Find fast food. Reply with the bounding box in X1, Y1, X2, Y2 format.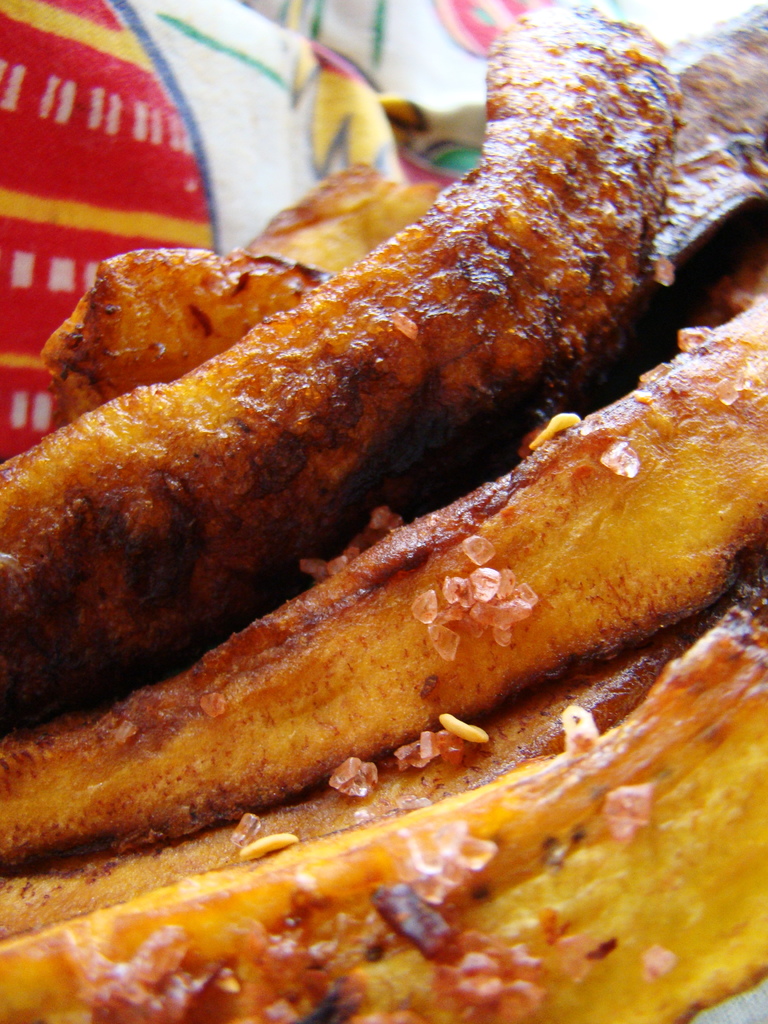
44, 259, 344, 437.
